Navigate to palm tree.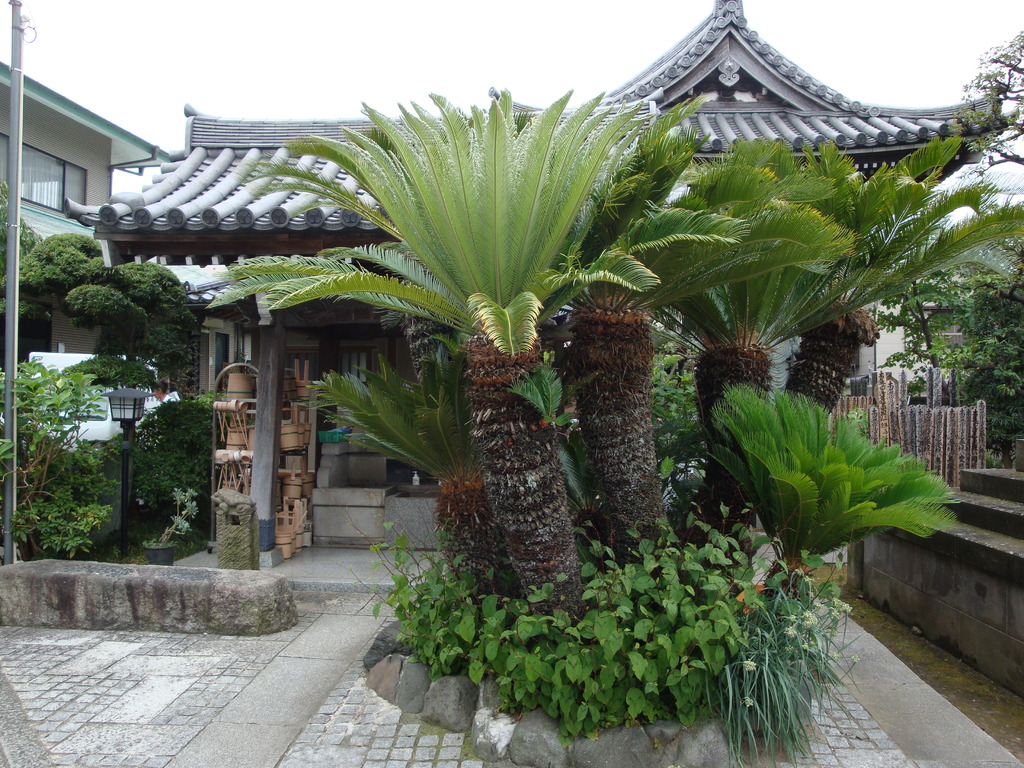
Navigation target: box=[790, 161, 1000, 633].
